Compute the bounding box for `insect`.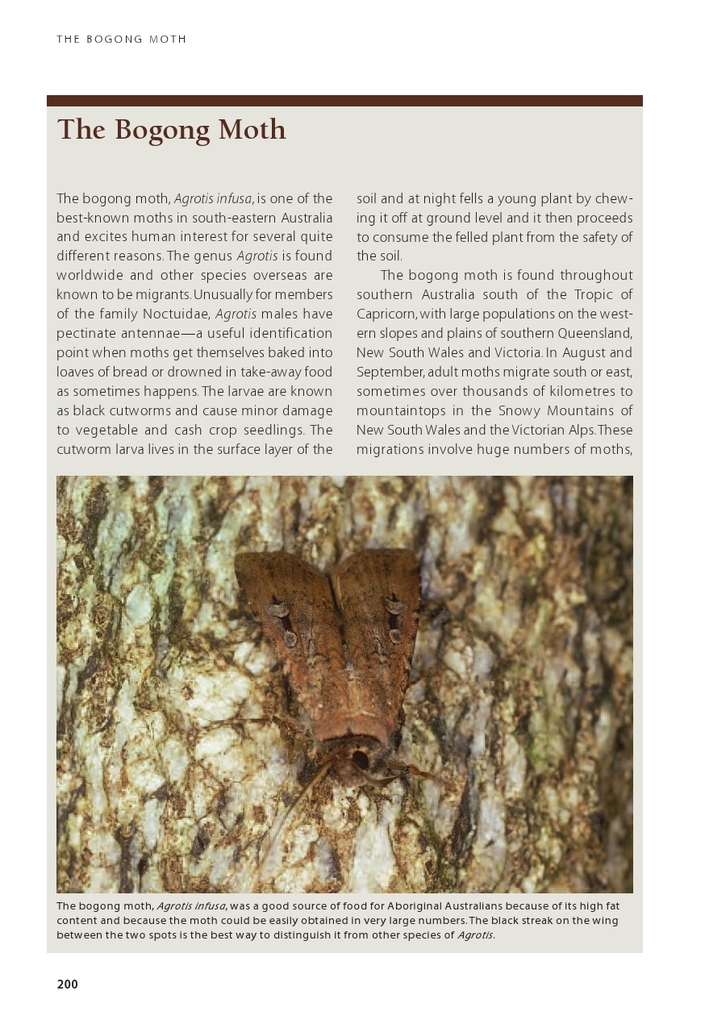
(left=229, top=547, right=419, bottom=871).
